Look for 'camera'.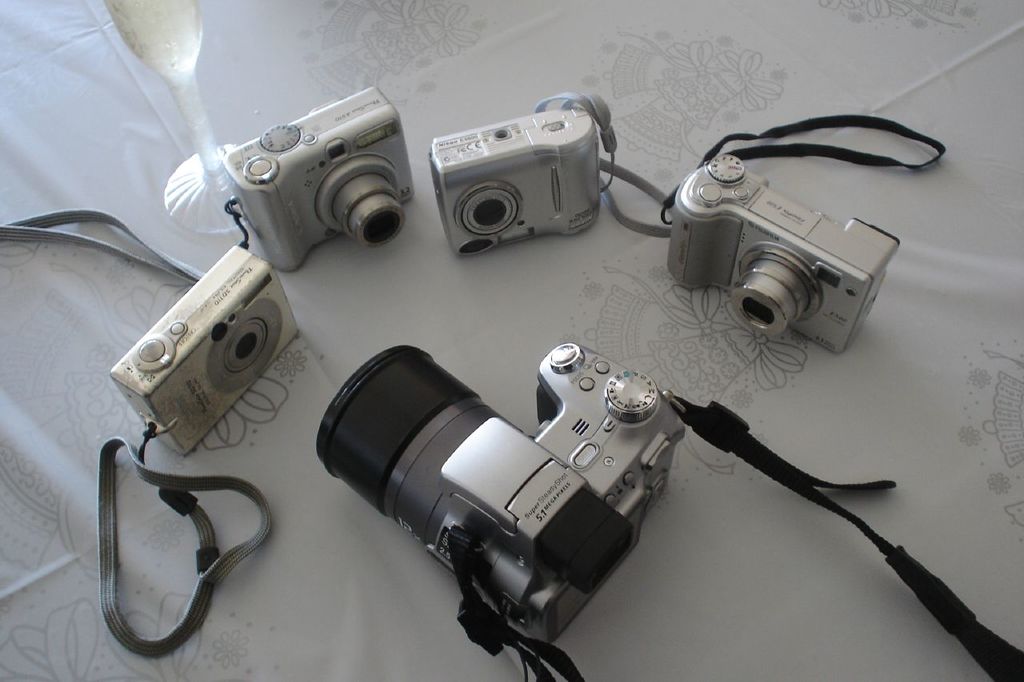
Found: Rect(219, 82, 415, 273).
